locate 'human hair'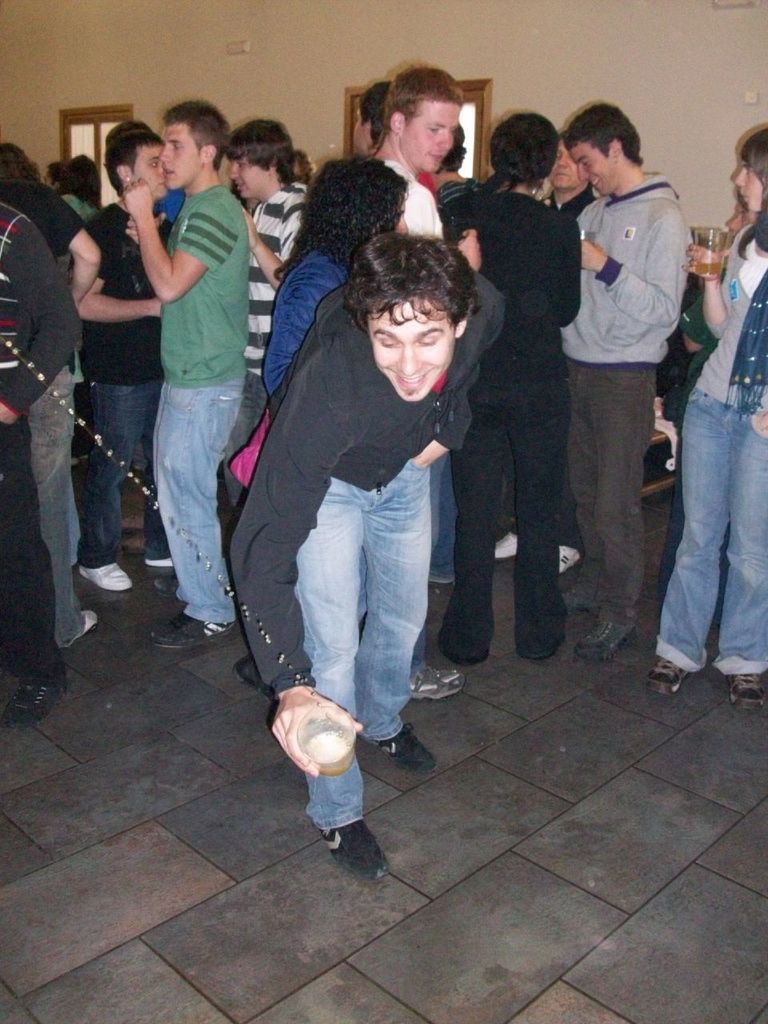
[x1=359, y1=83, x2=398, y2=156]
